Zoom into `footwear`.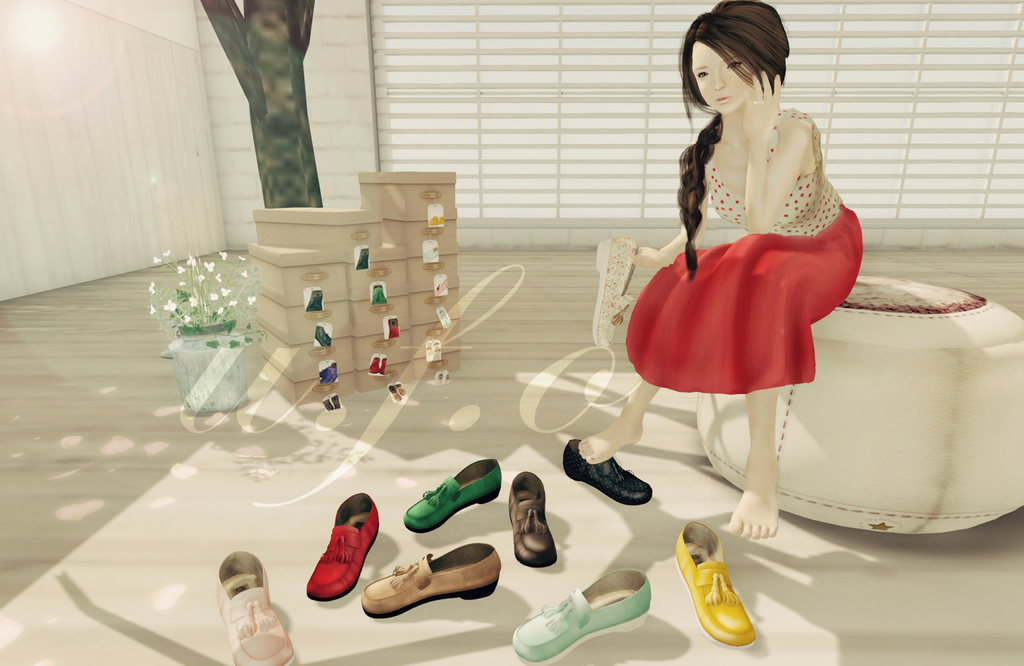
Zoom target: (358, 541, 504, 622).
